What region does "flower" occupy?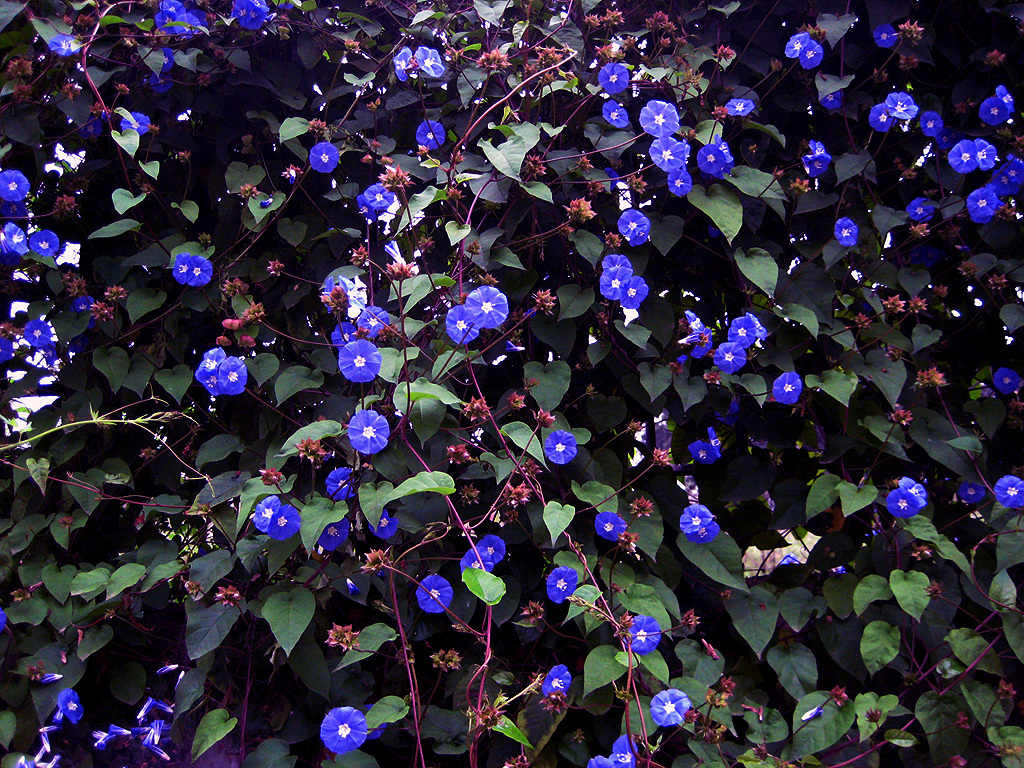
detection(475, 51, 511, 70).
